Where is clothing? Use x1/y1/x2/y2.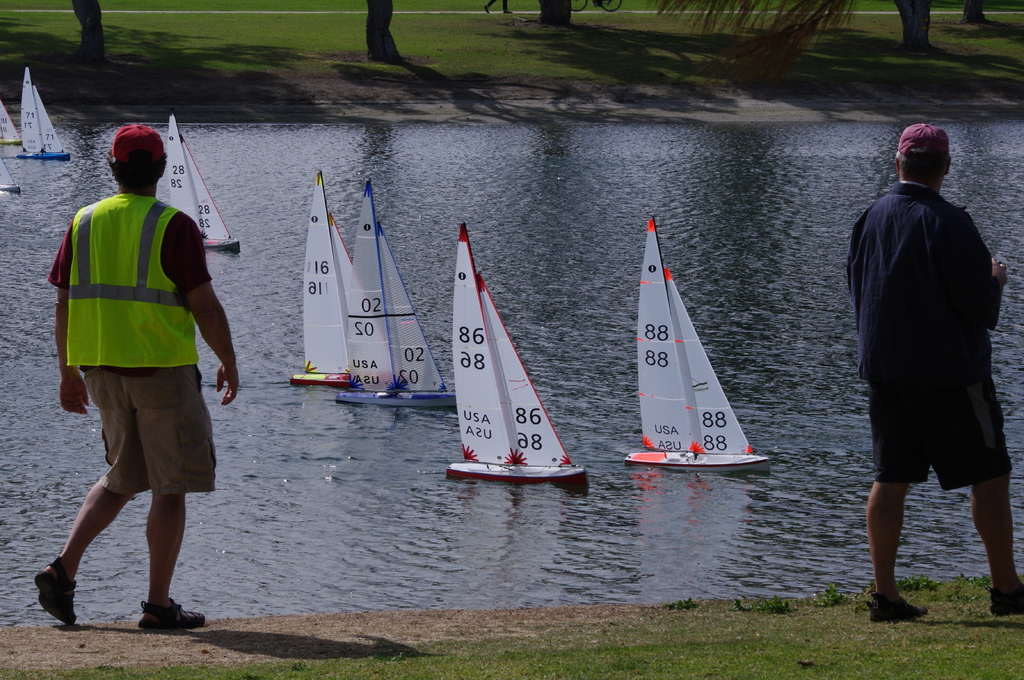
41/186/220/499.
